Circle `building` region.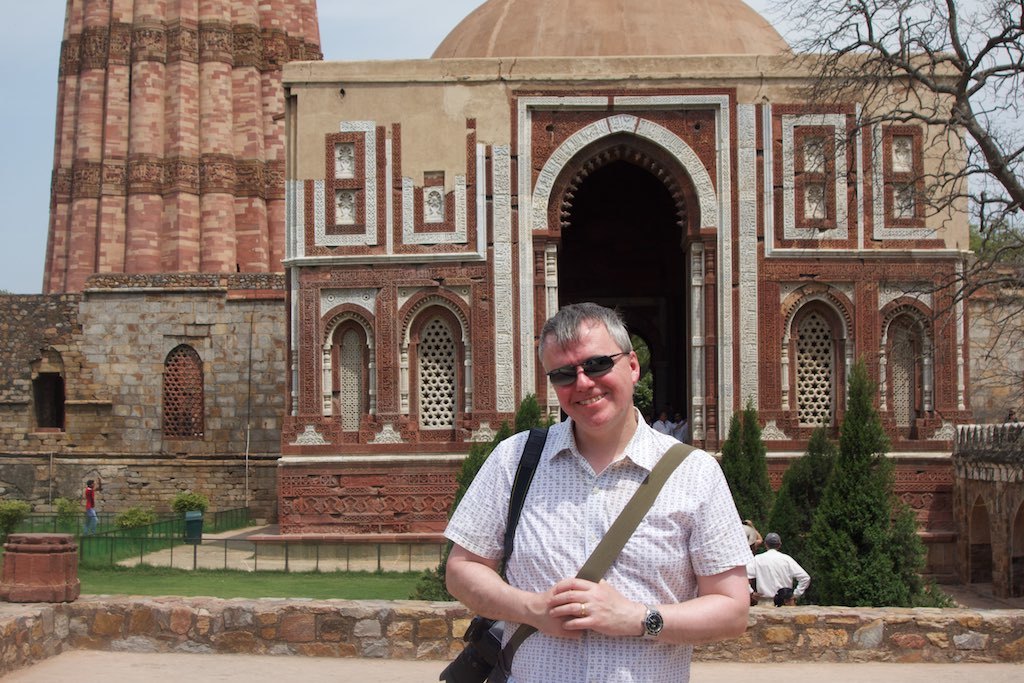
Region: [left=0, top=0, right=1023, bottom=605].
